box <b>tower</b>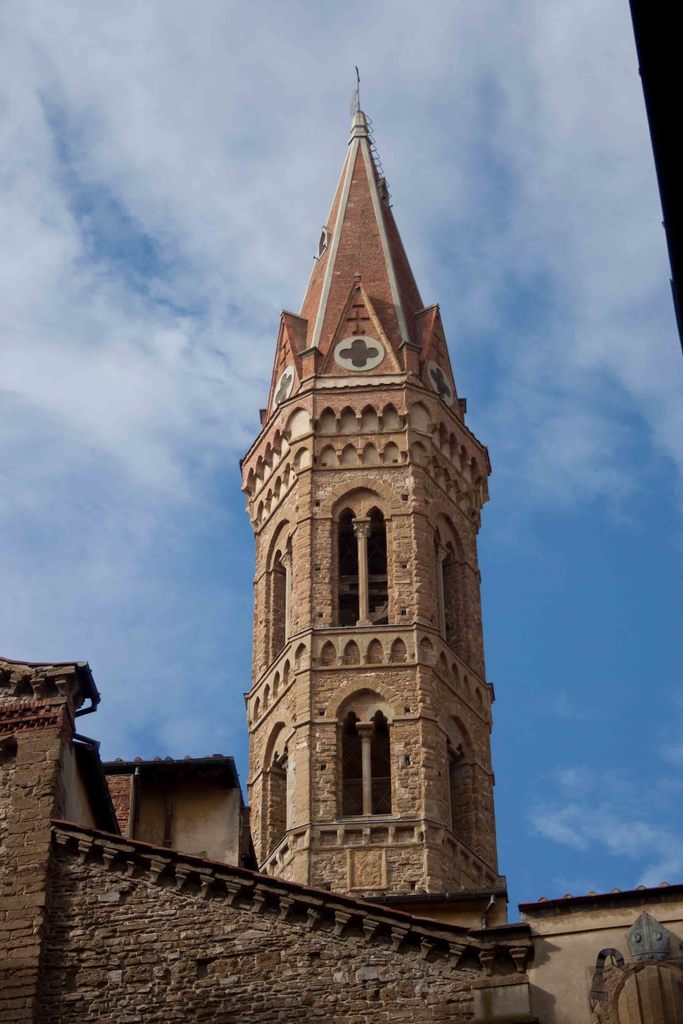
detection(0, 15, 567, 1007)
